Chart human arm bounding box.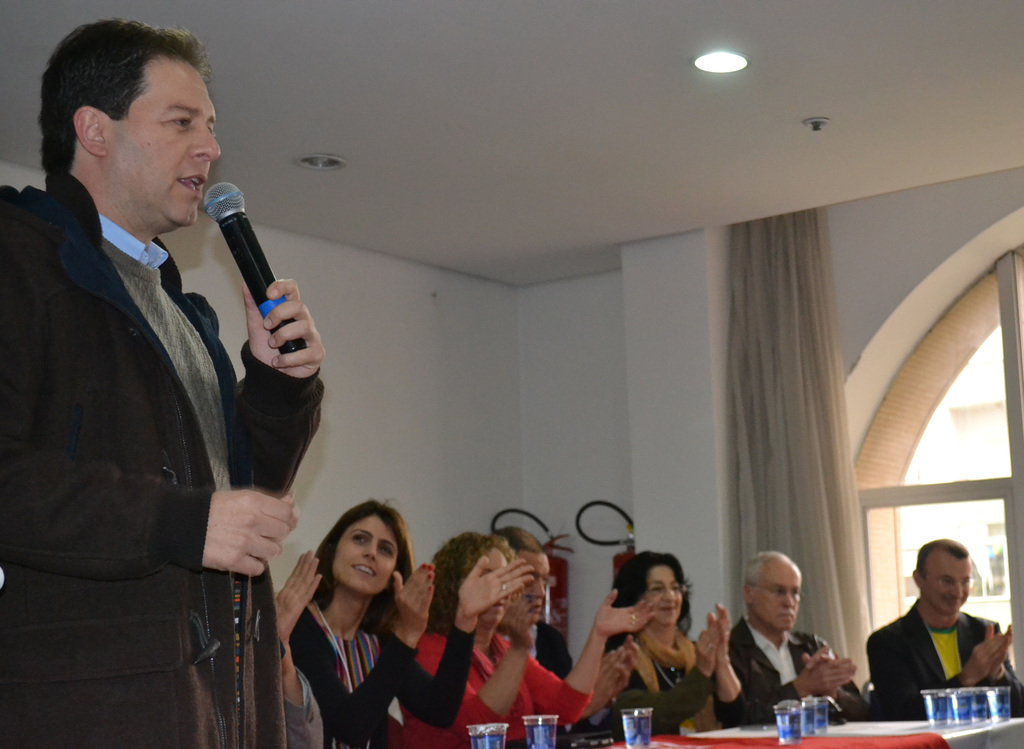
Charted: (left=730, top=640, right=849, bottom=703).
